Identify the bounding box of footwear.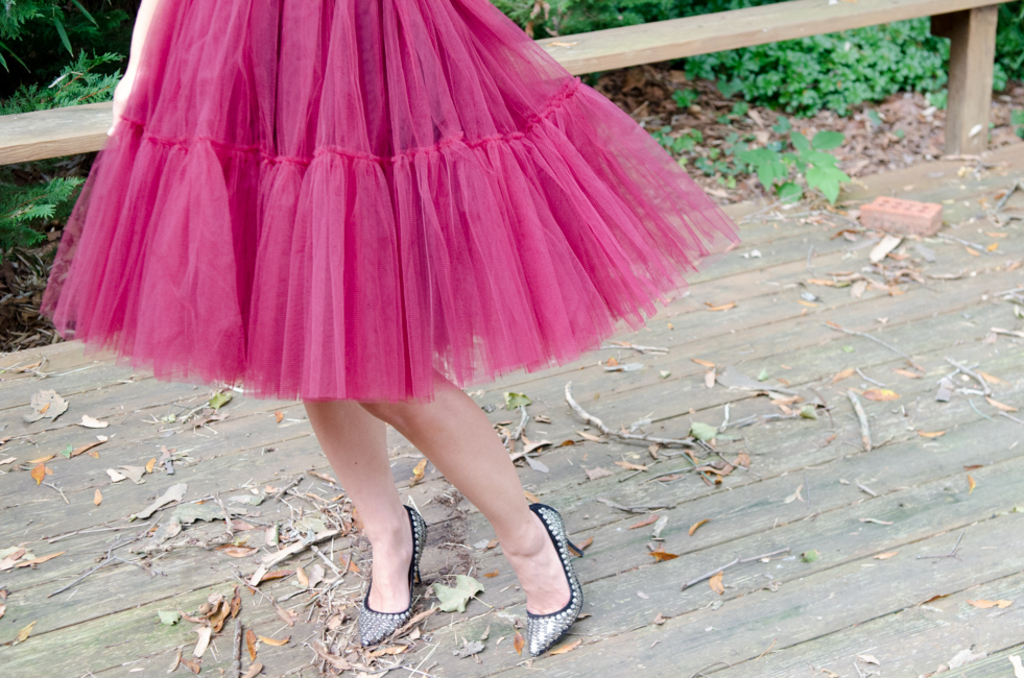
<box>500,501,586,662</box>.
